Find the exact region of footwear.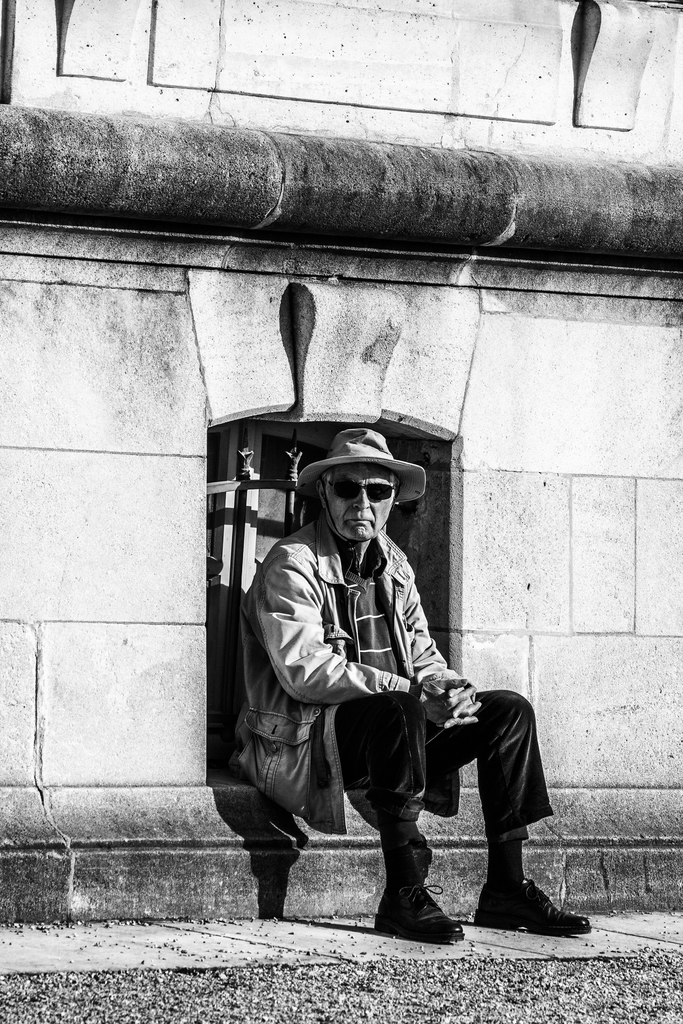
Exact region: bbox=[377, 877, 467, 945].
